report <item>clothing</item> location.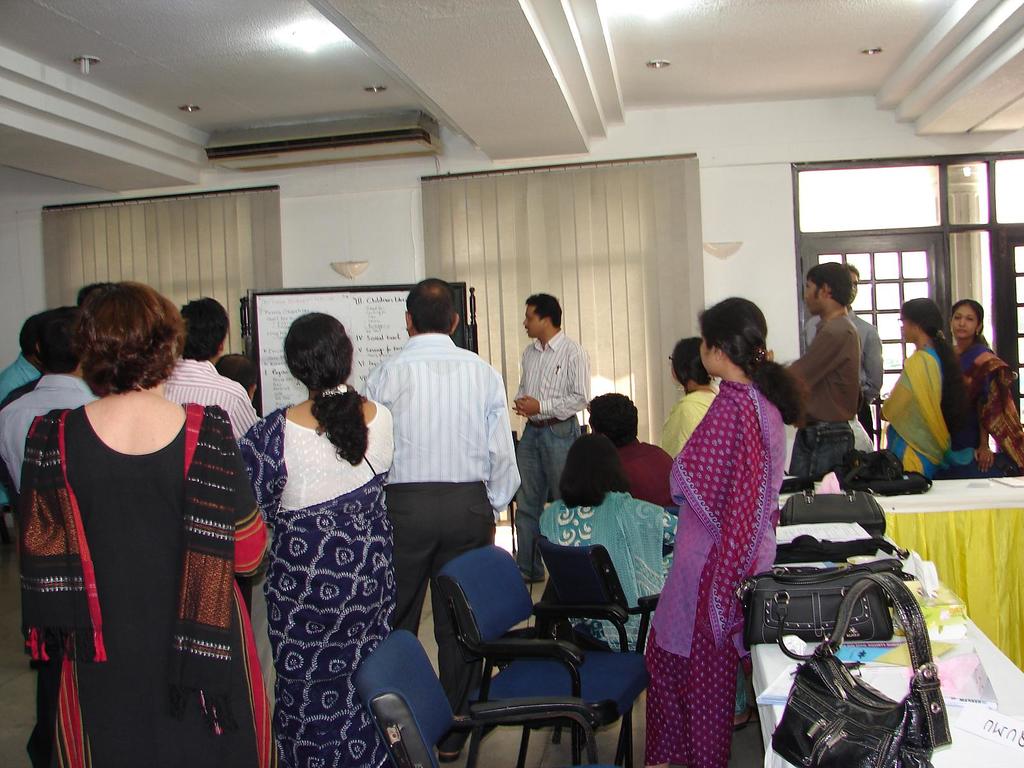
Report: crop(950, 339, 1023, 468).
